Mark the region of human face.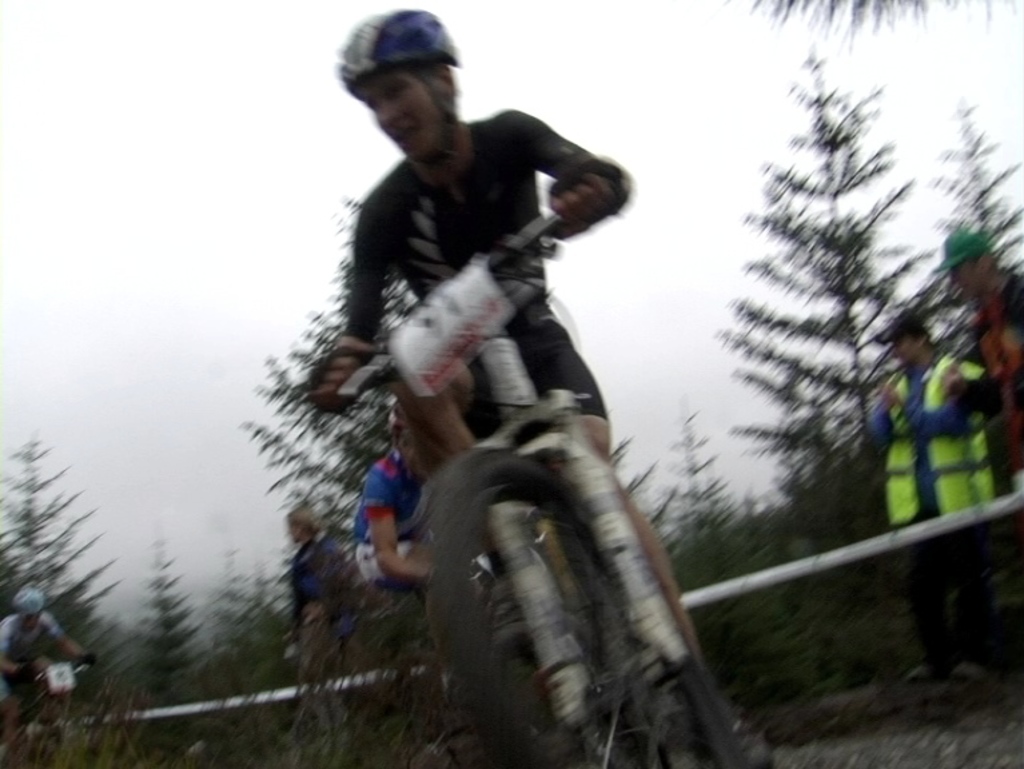
Region: [left=348, top=73, right=450, bottom=151].
